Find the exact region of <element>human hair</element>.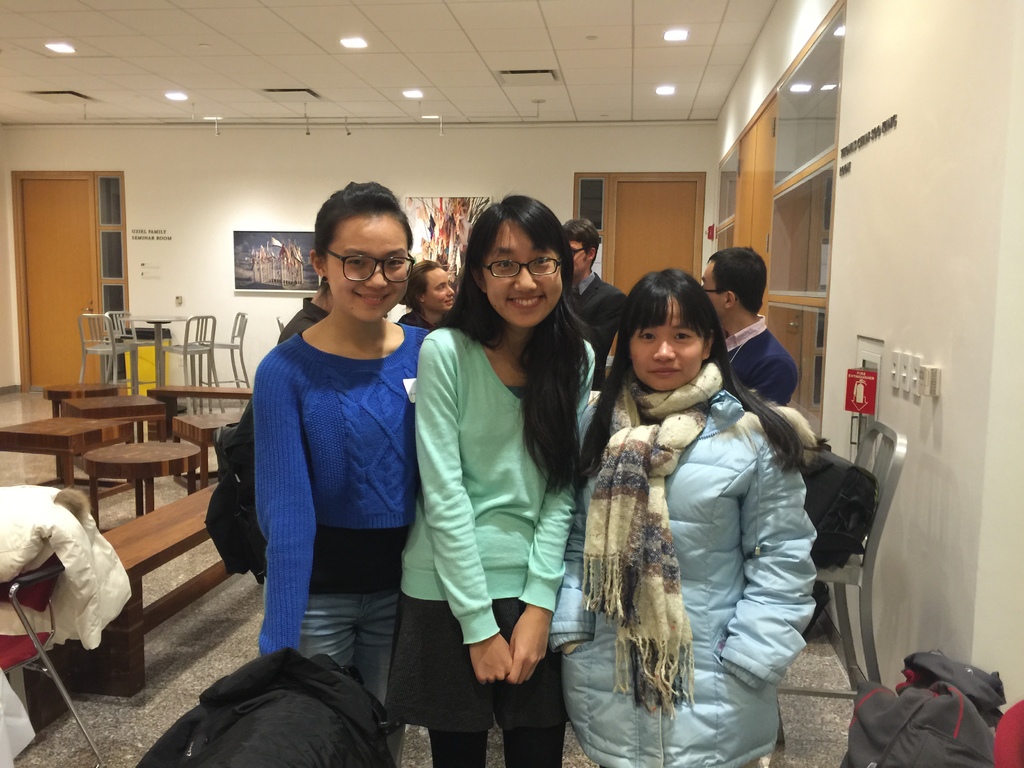
Exact region: box=[562, 216, 604, 278].
